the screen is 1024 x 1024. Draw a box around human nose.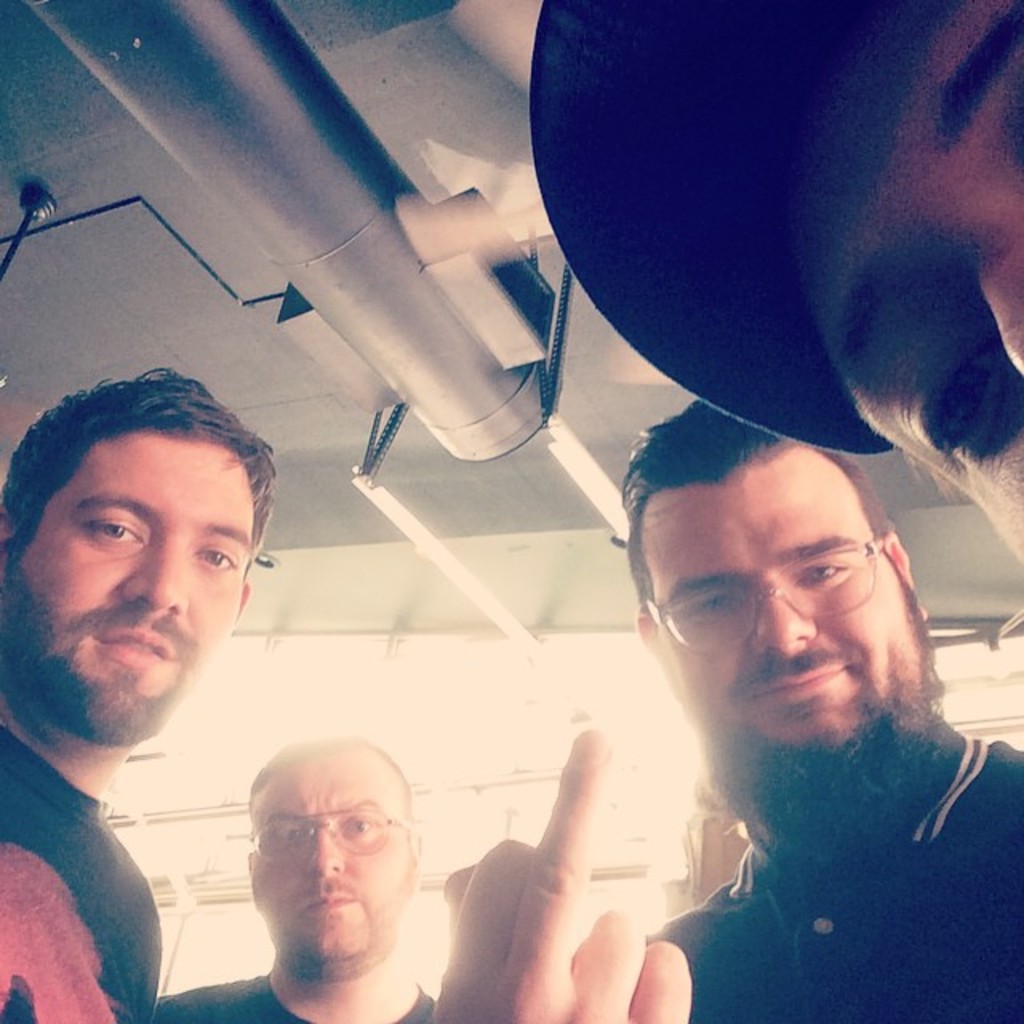
x1=117 y1=522 x2=186 y2=618.
